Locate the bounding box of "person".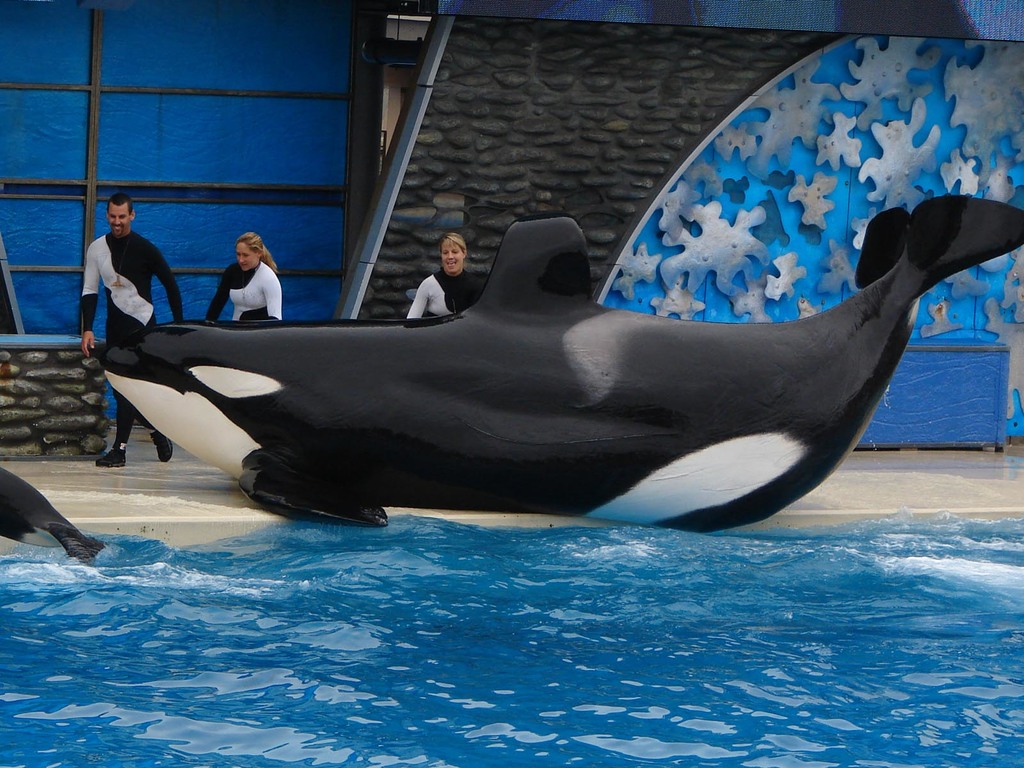
Bounding box: (left=80, top=193, right=185, bottom=468).
